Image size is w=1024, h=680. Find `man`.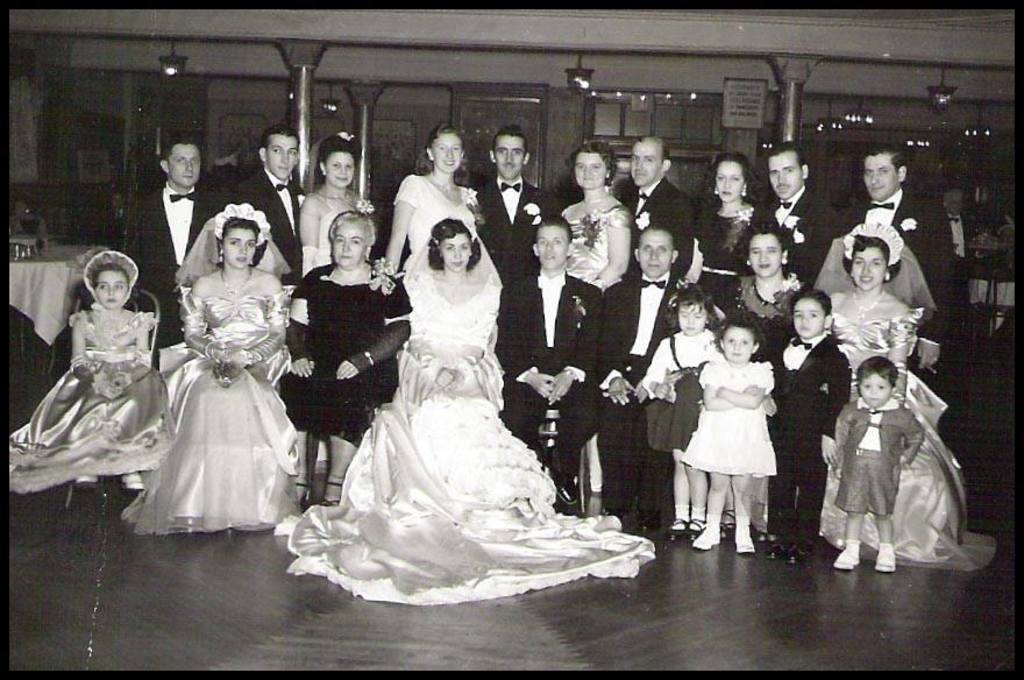
474/122/562/286.
